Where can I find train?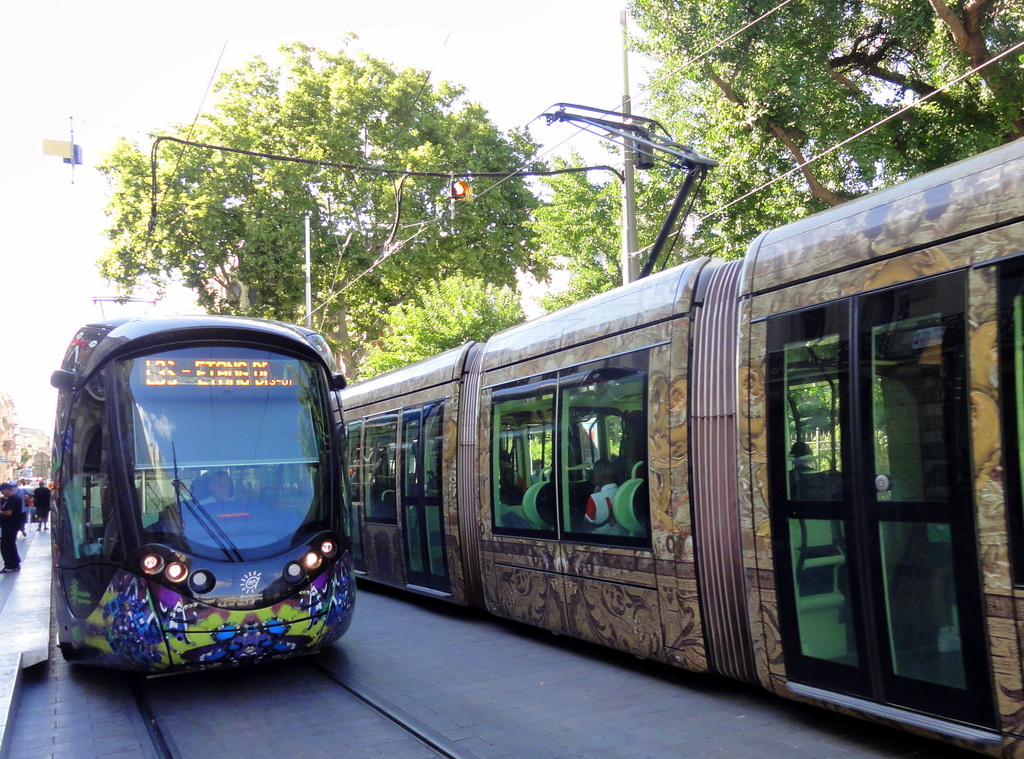
You can find it at [x1=45, y1=257, x2=362, y2=672].
